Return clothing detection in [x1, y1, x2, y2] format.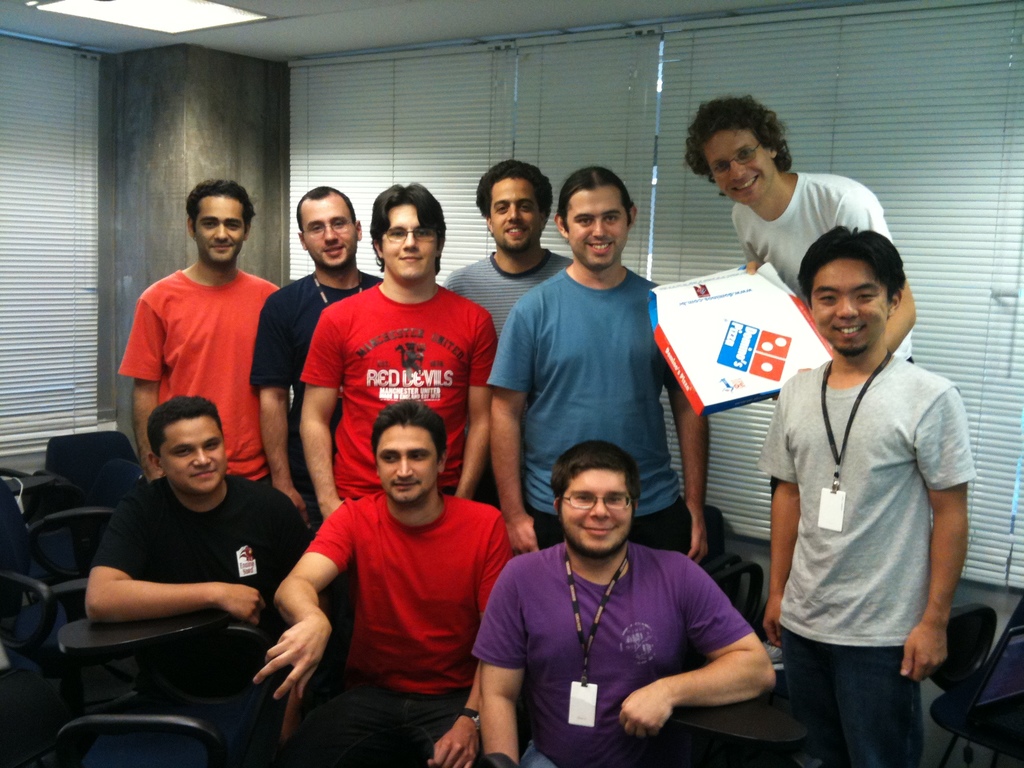
[243, 264, 387, 515].
